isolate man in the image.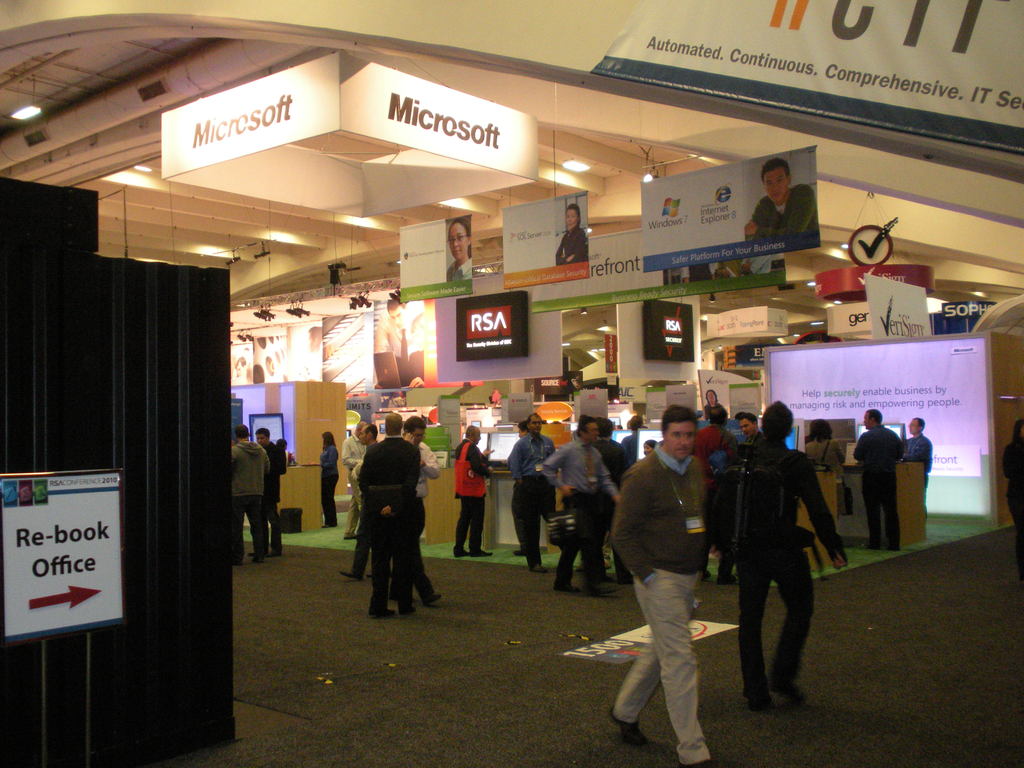
Isolated region: <region>684, 410, 737, 588</region>.
